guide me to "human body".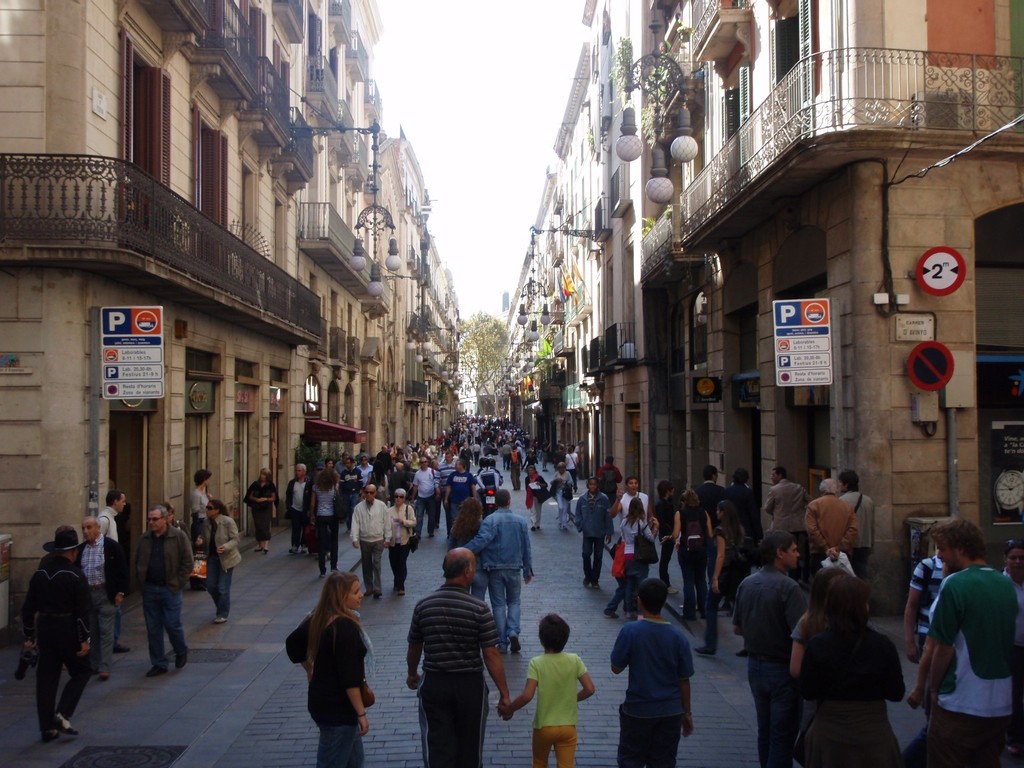
Guidance: x1=595, y1=455, x2=623, y2=513.
